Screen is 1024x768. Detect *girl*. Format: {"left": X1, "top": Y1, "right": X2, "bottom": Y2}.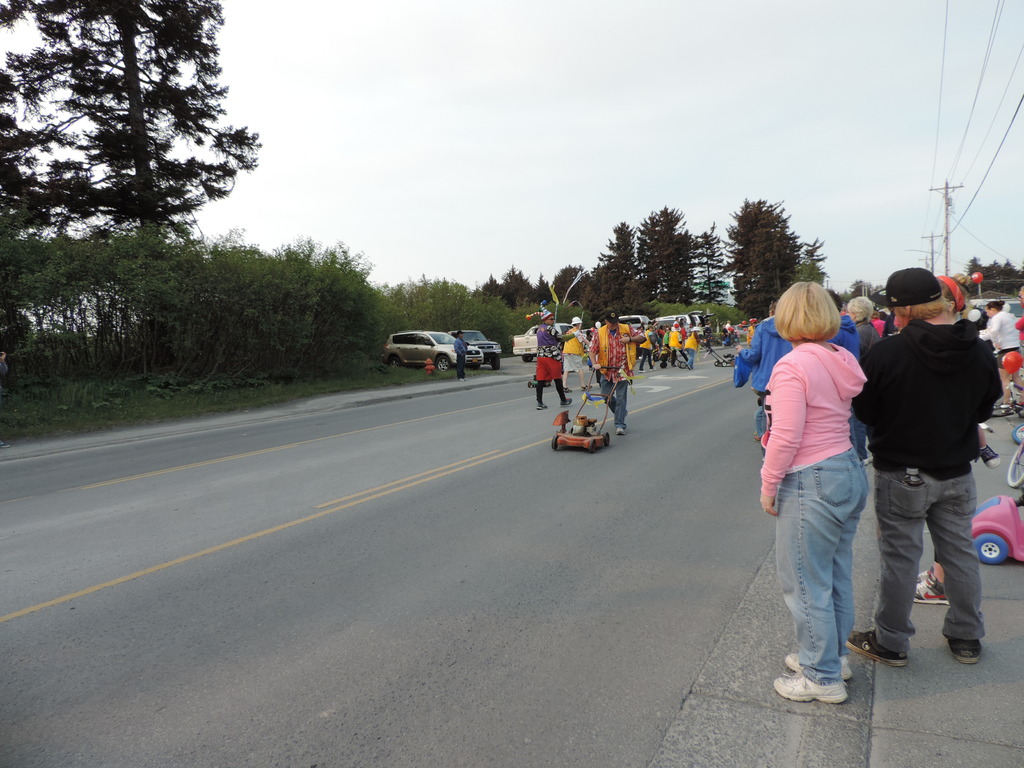
{"left": 637, "top": 324, "right": 656, "bottom": 373}.
